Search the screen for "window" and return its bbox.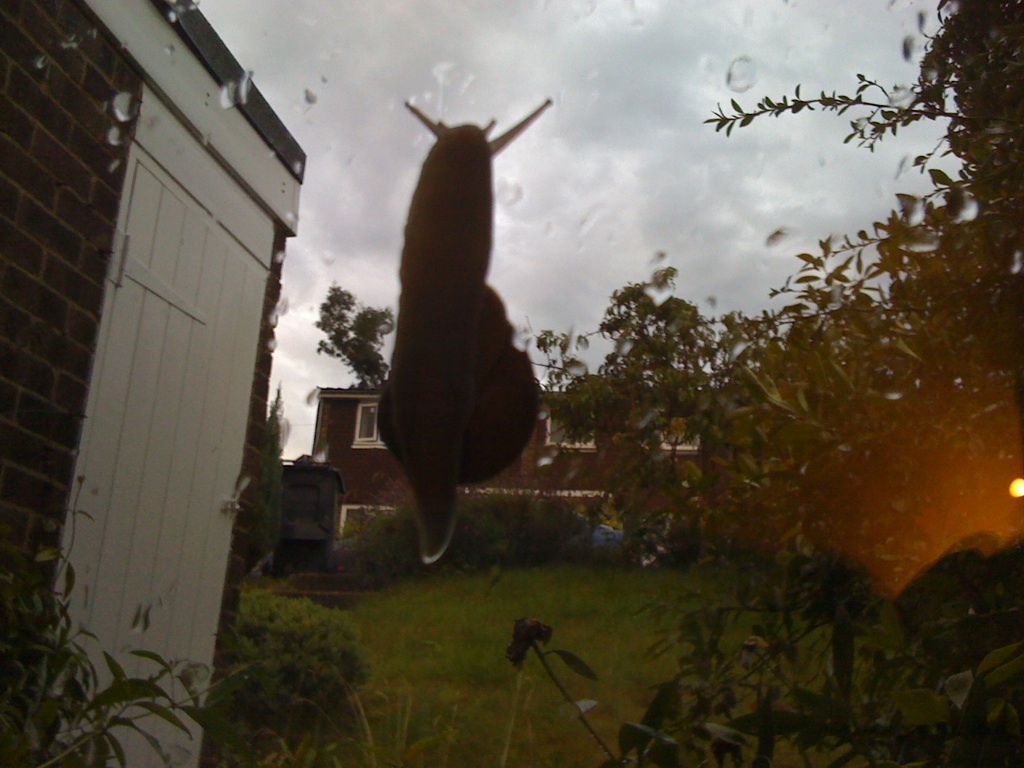
Found: bbox=(349, 402, 385, 451).
